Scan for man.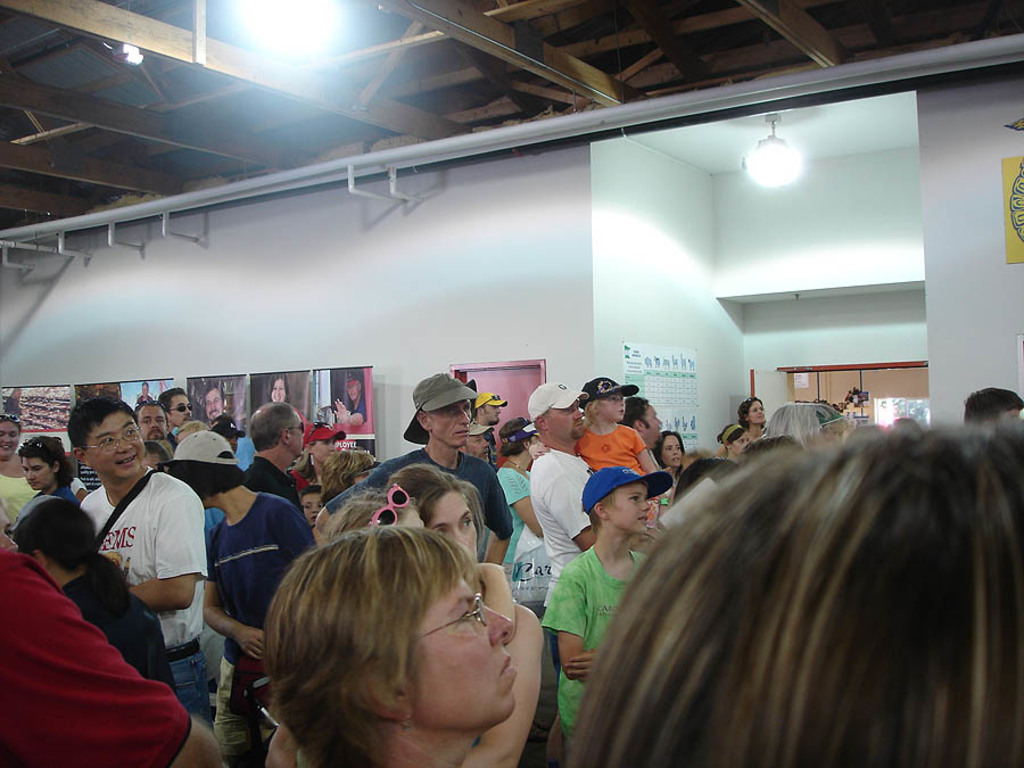
Scan result: x1=61 y1=400 x2=222 y2=719.
